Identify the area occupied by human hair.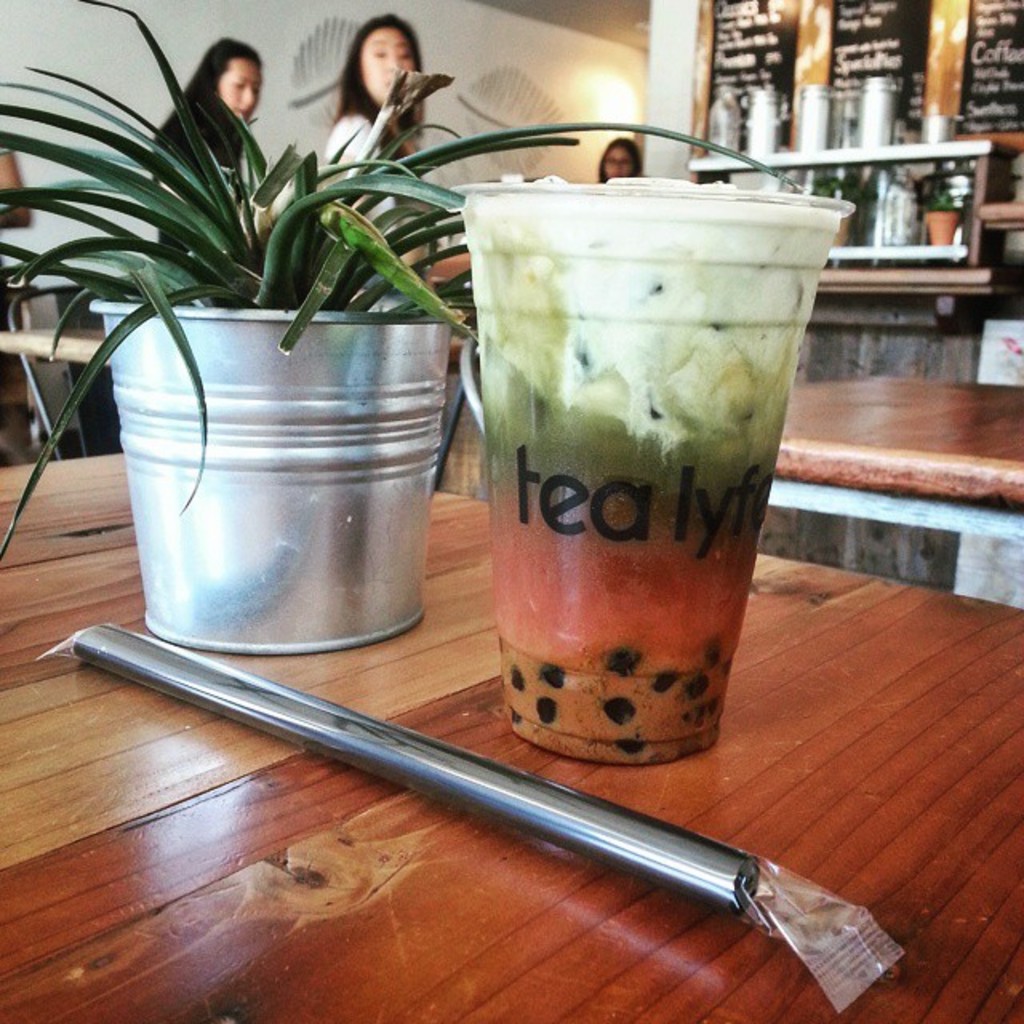
Area: 320:18:427:122.
